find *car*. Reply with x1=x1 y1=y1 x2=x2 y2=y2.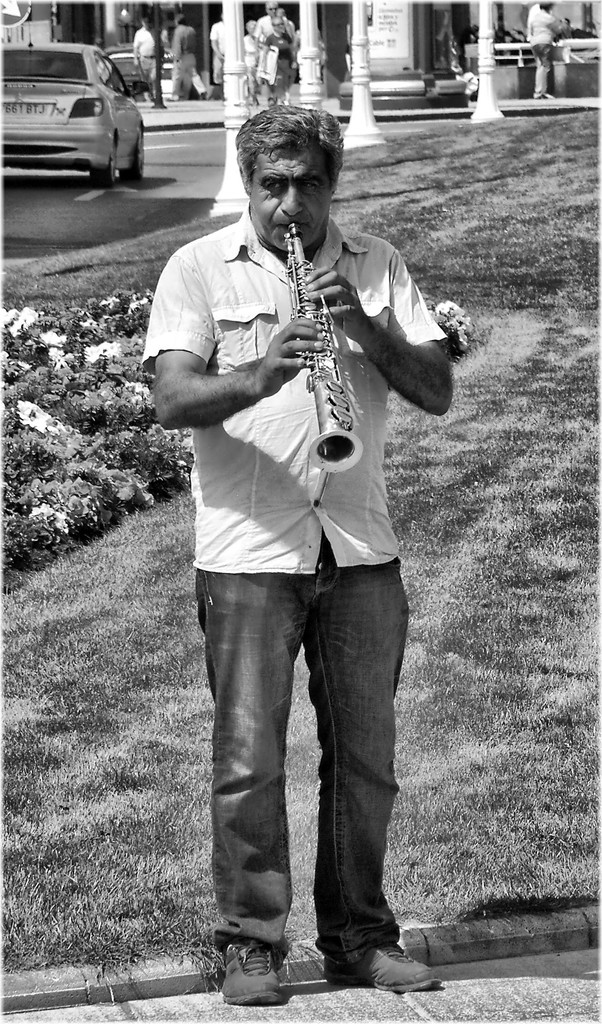
x1=159 y1=63 x2=173 y2=99.
